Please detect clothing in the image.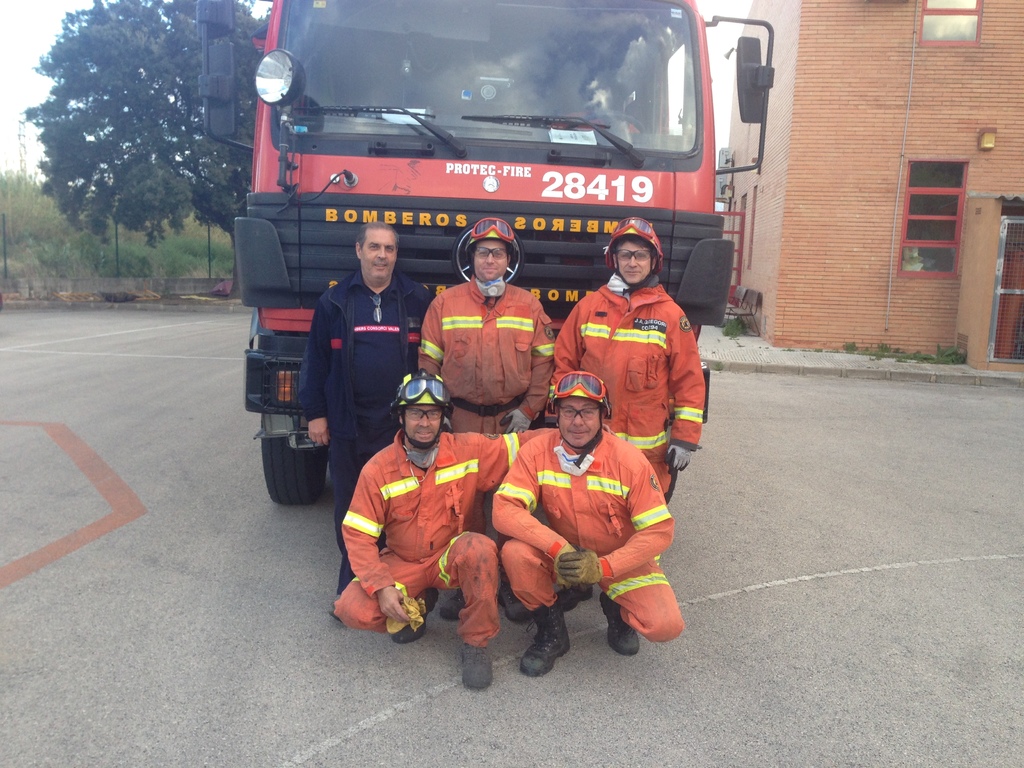
(x1=420, y1=275, x2=557, y2=582).
